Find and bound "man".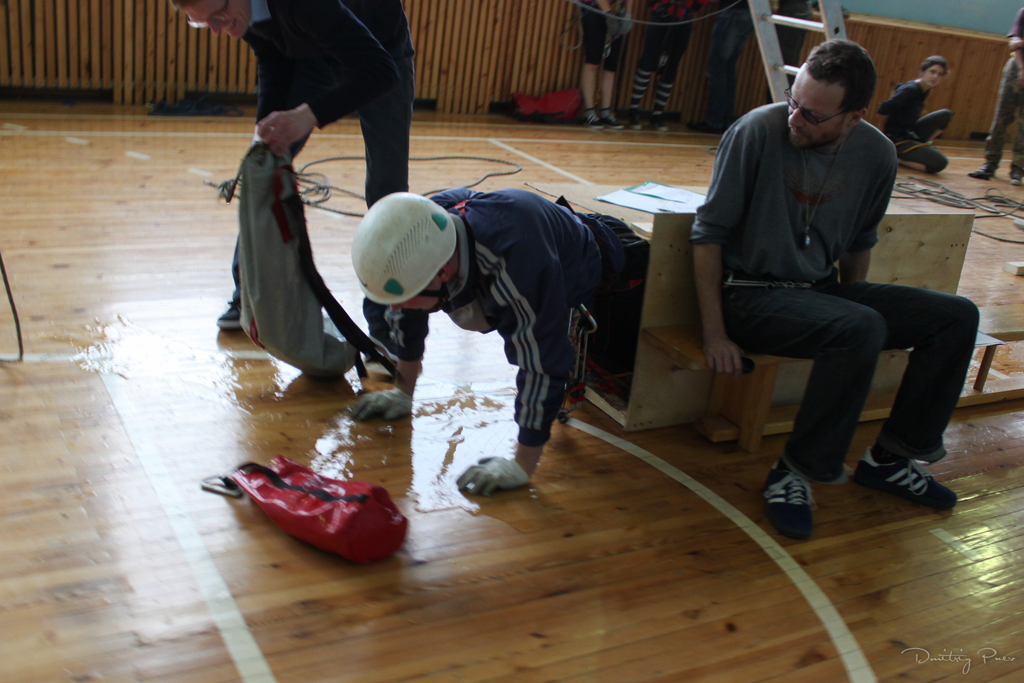
Bound: BBox(342, 190, 650, 484).
